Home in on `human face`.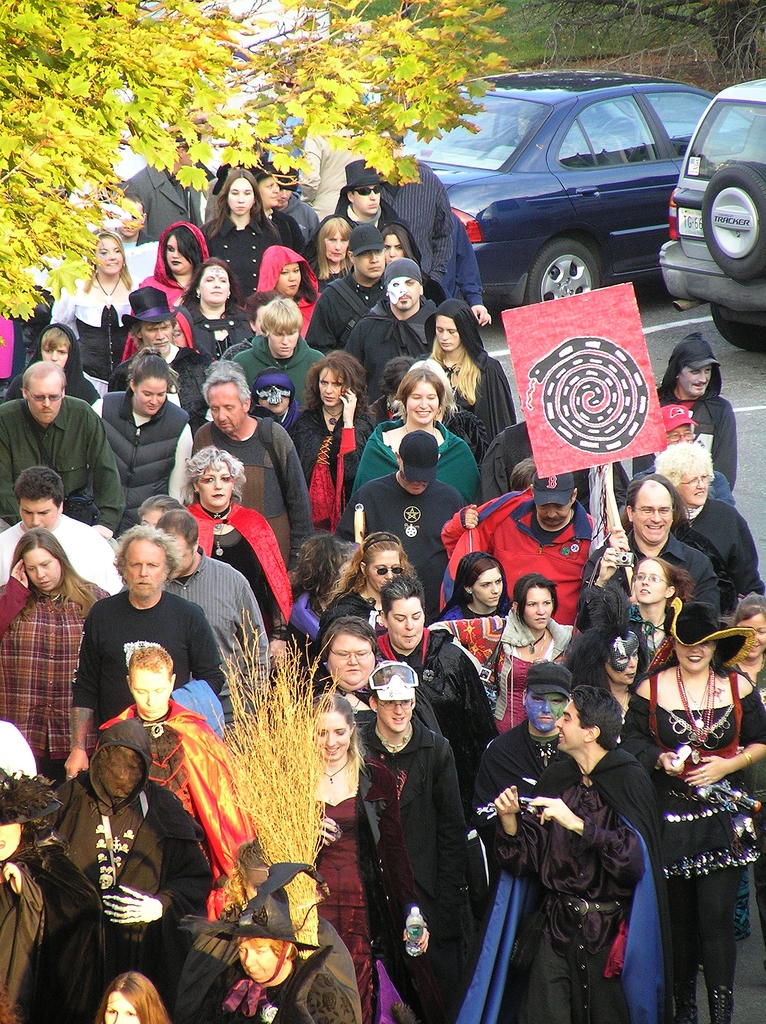
Homed in at [271,330,298,356].
